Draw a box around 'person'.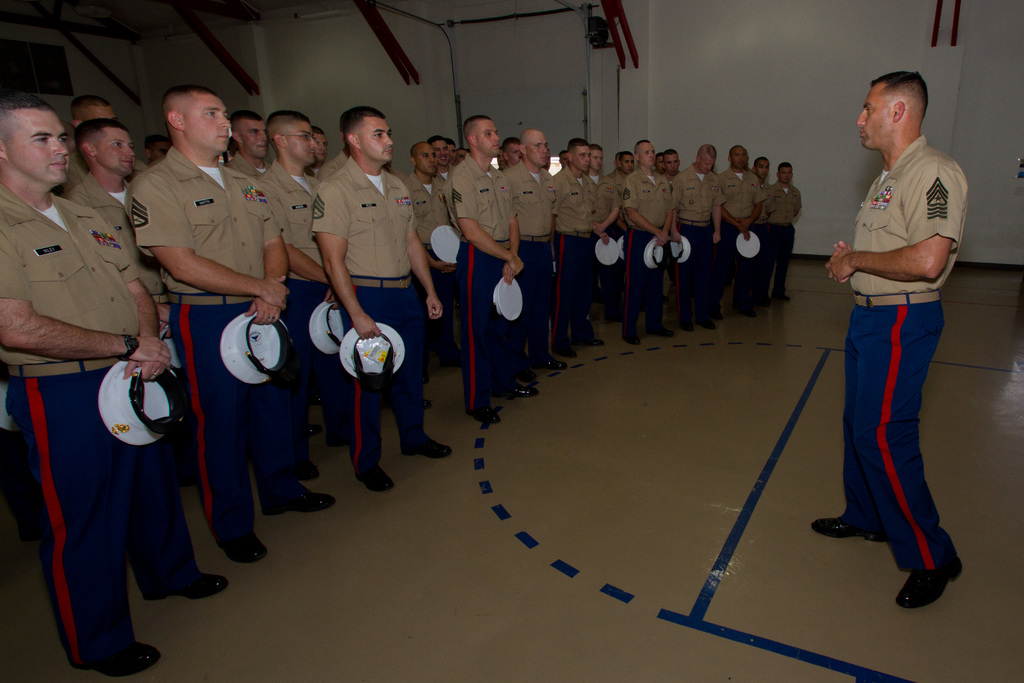
bbox=[535, 134, 602, 361].
